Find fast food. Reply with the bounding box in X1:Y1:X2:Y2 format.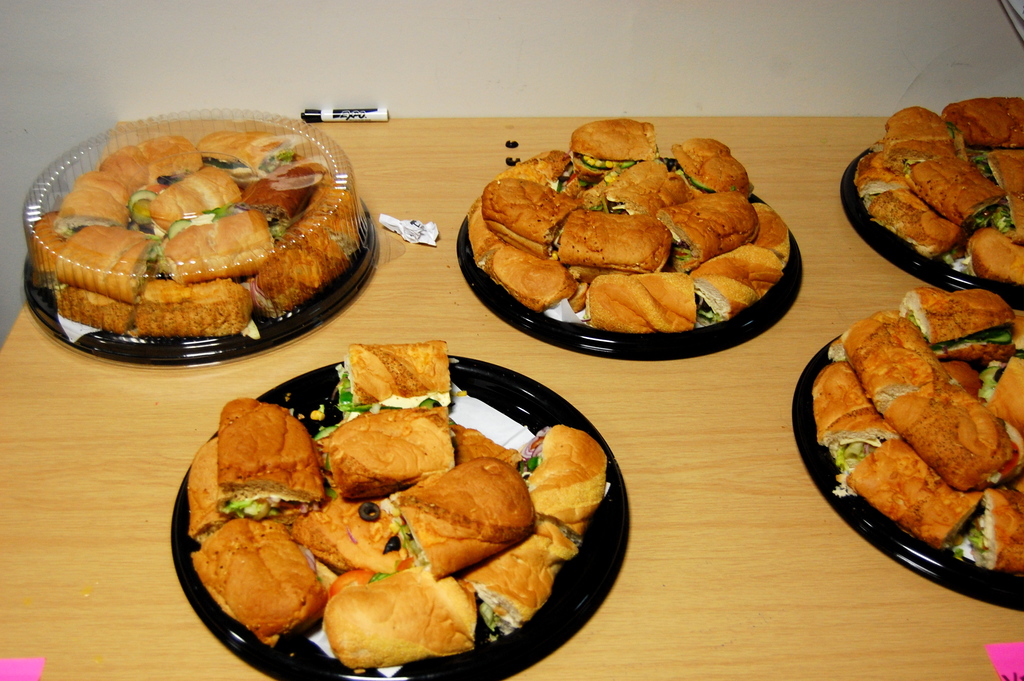
977:349:1023:454.
